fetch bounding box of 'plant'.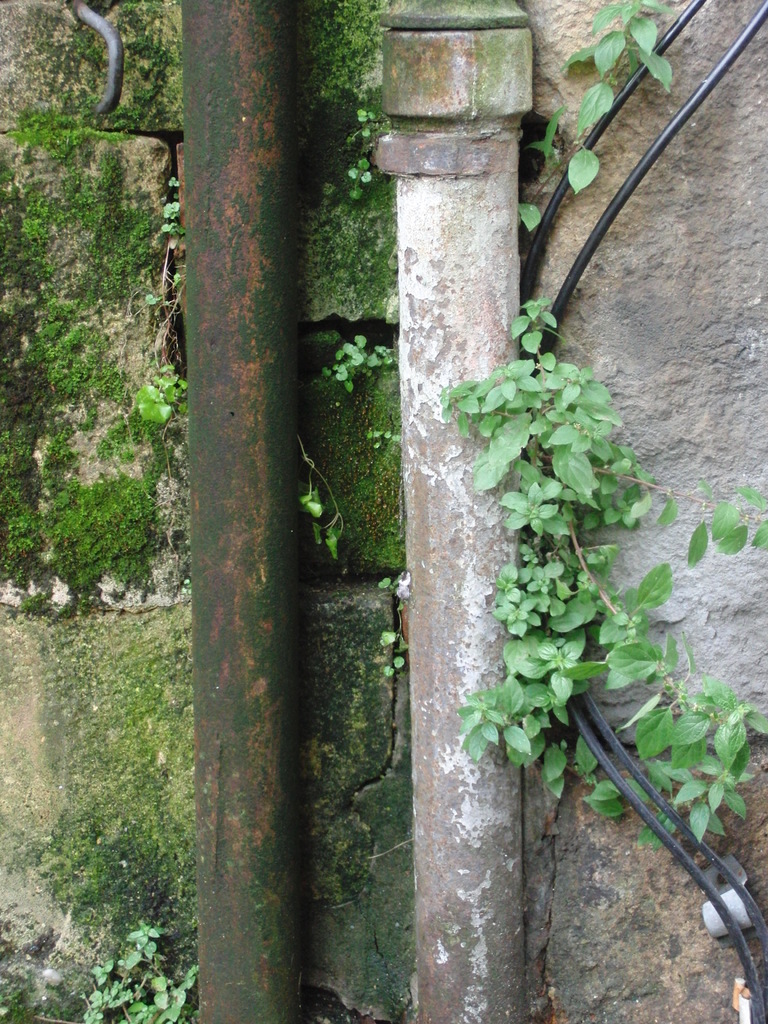
Bbox: [left=516, top=0, right=689, bottom=235].
